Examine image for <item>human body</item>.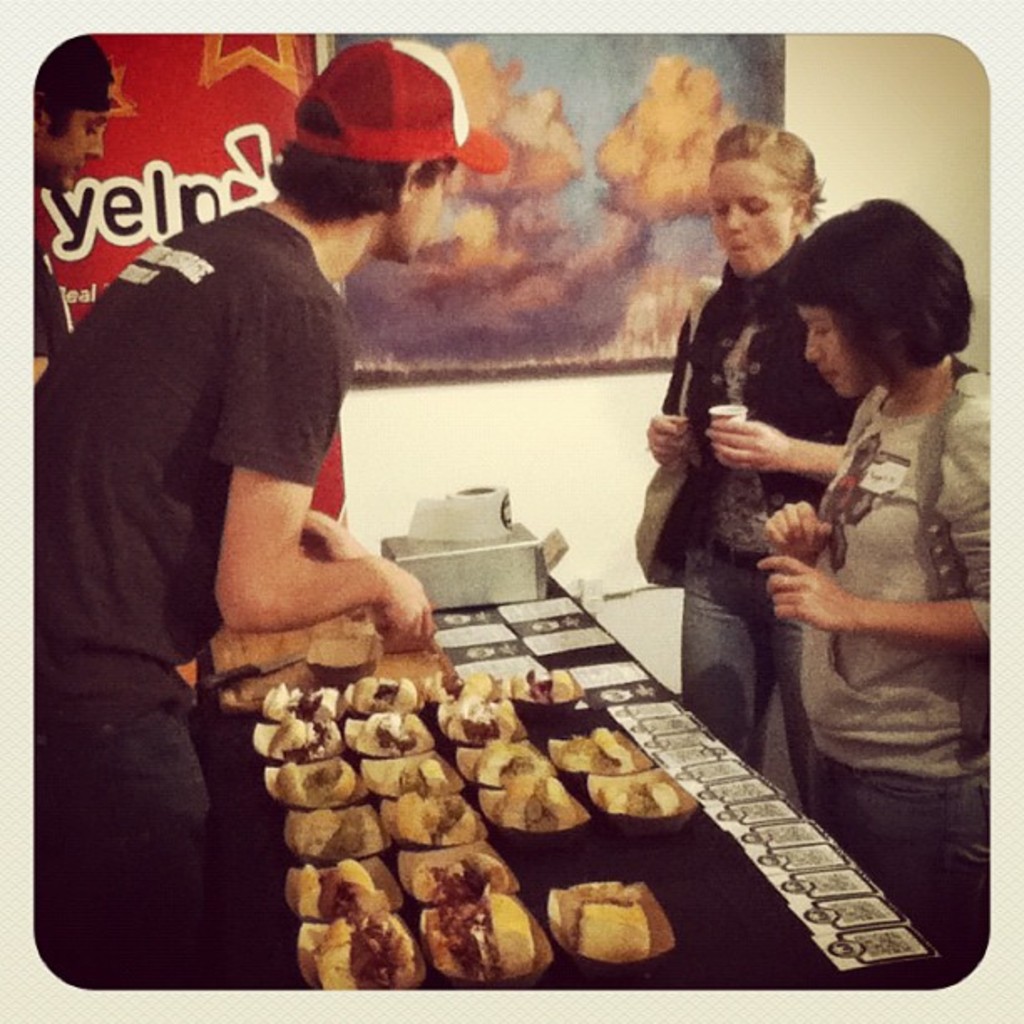
Examination result: l=32, t=202, r=435, b=989.
